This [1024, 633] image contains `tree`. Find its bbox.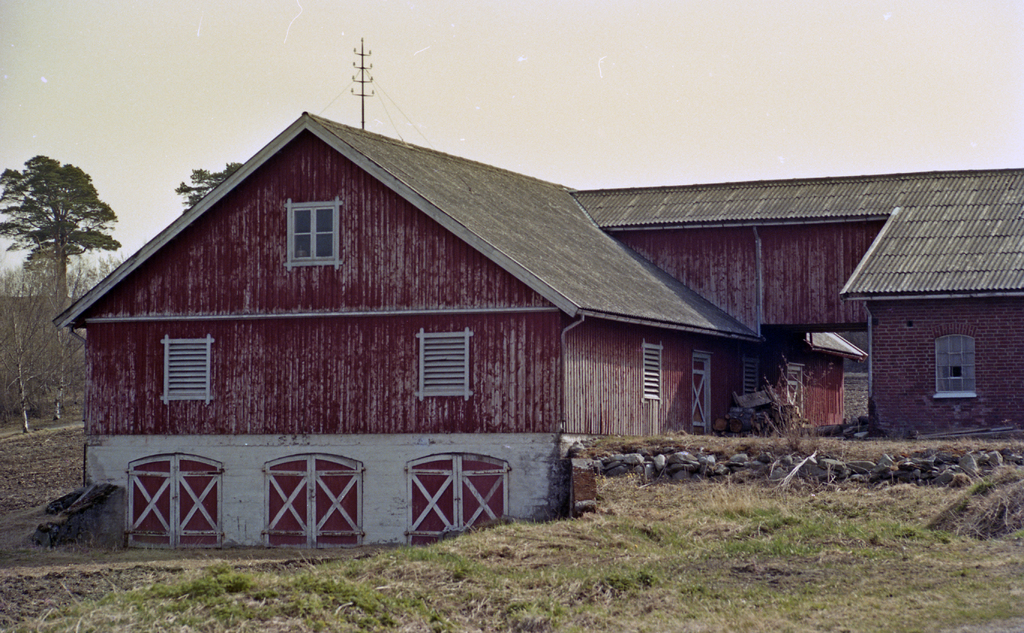
bbox(168, 160, 245, 212).
